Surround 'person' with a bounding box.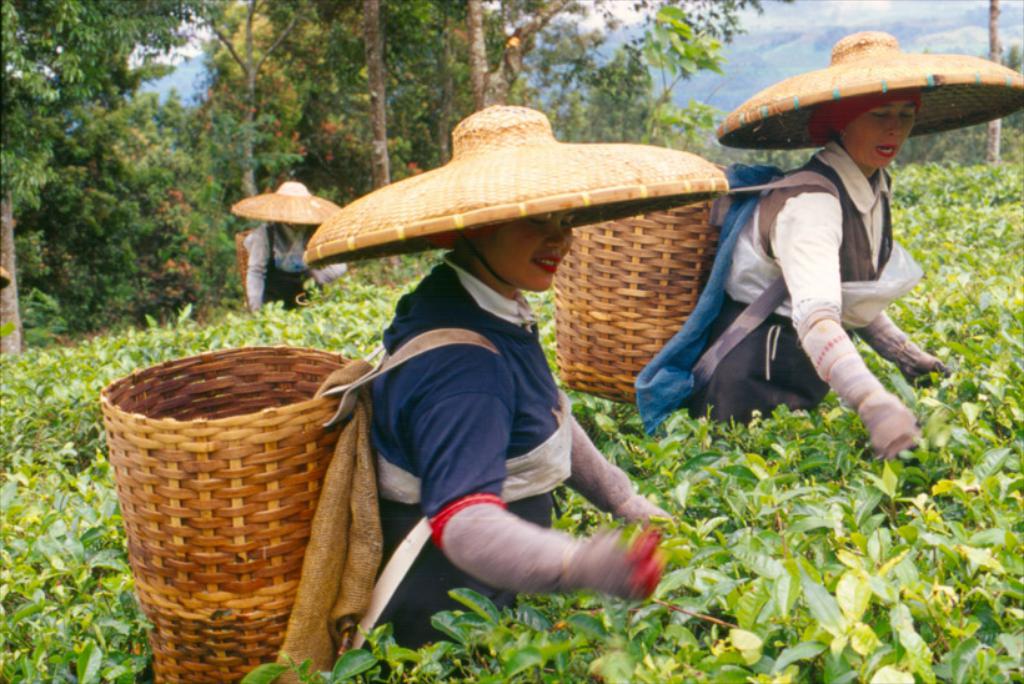
bbox=[340, 106, 678, 677].
